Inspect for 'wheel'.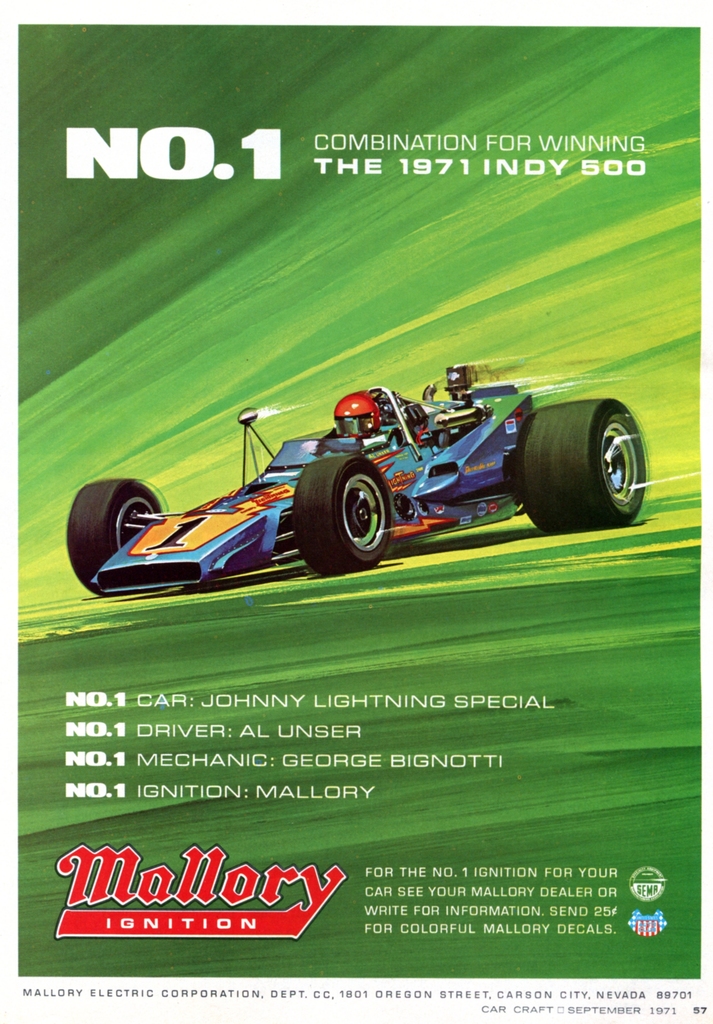
Inspection: bbox=(290, 451, 395, 572).
